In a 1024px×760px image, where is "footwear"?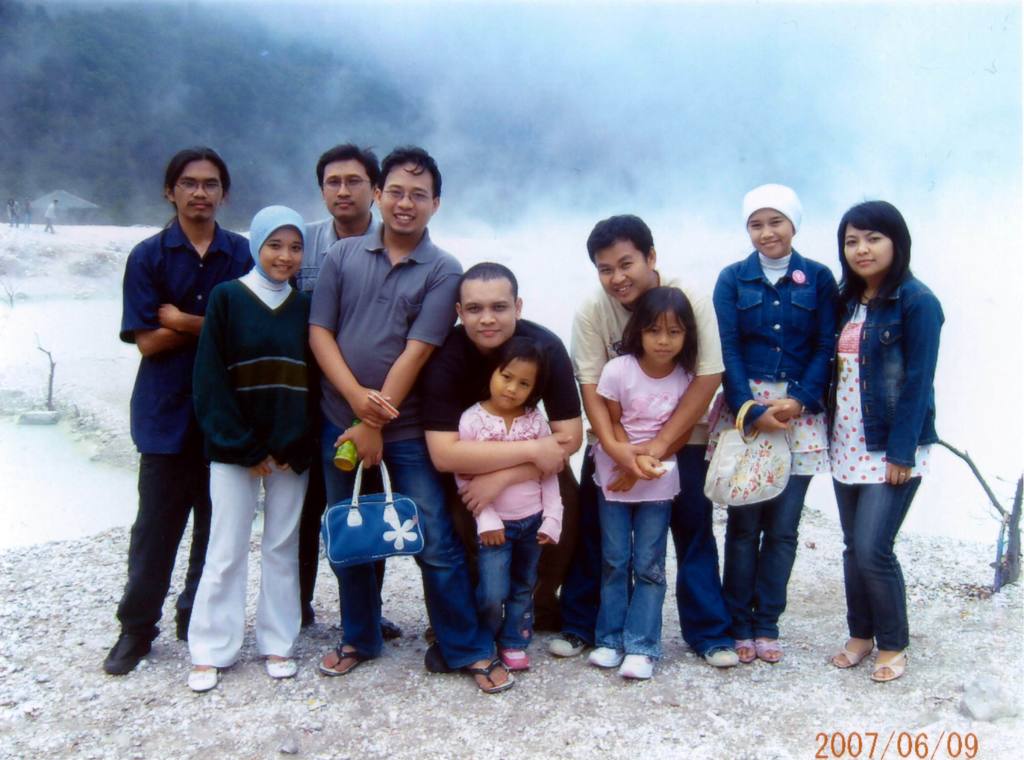
(463,662,518,697).
